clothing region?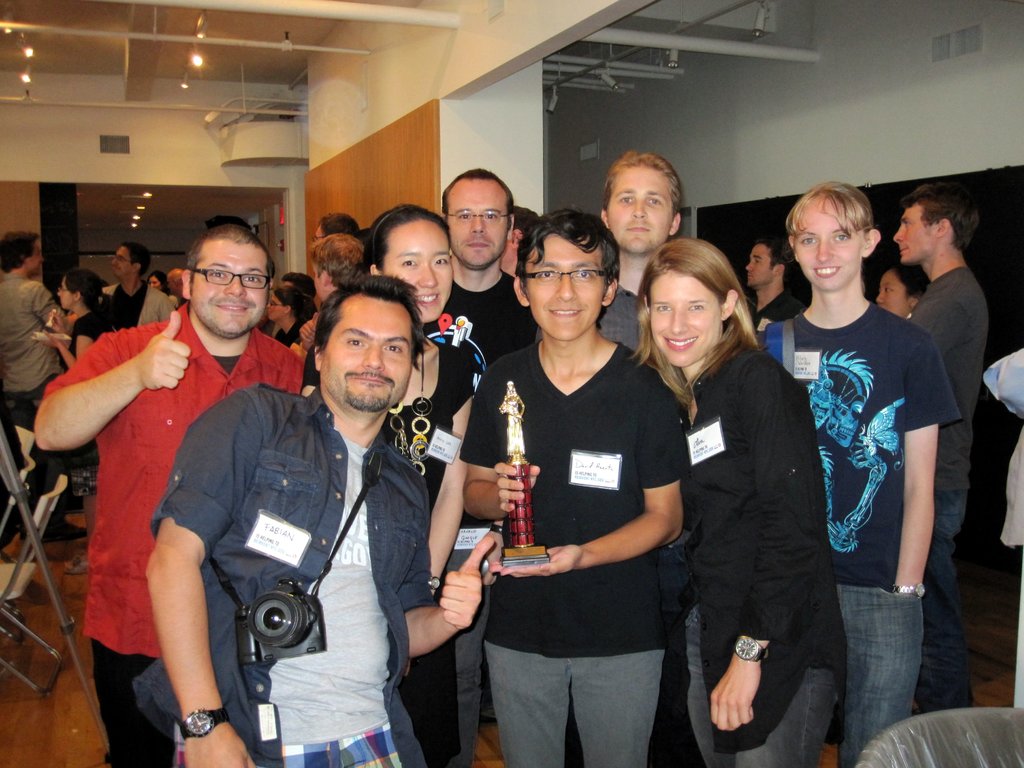
detection(132, 390, 441, 767)
